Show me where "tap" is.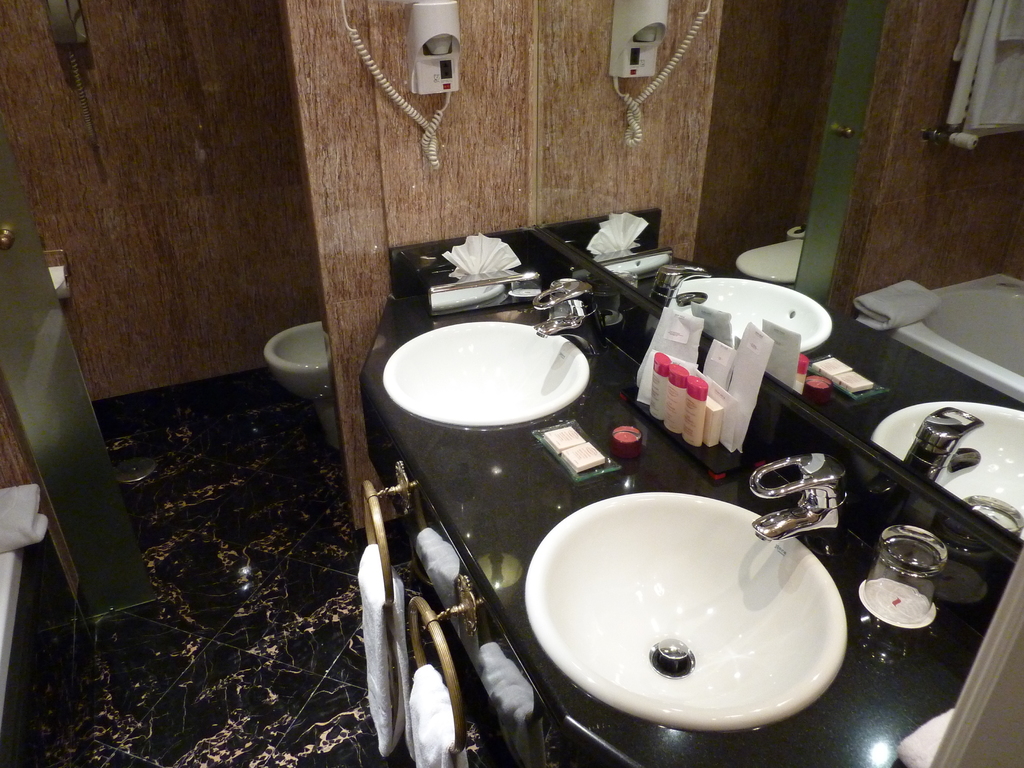
"tap" is at select_region(530, 278, 596, 352).
